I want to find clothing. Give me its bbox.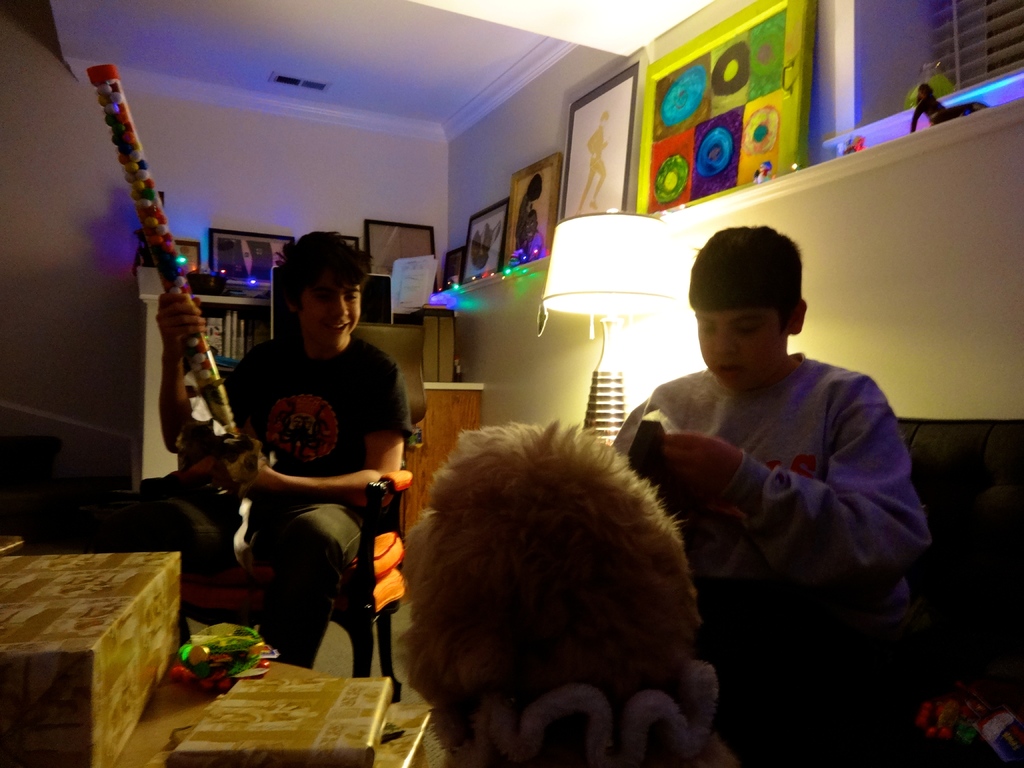
(616,362,916,767).
